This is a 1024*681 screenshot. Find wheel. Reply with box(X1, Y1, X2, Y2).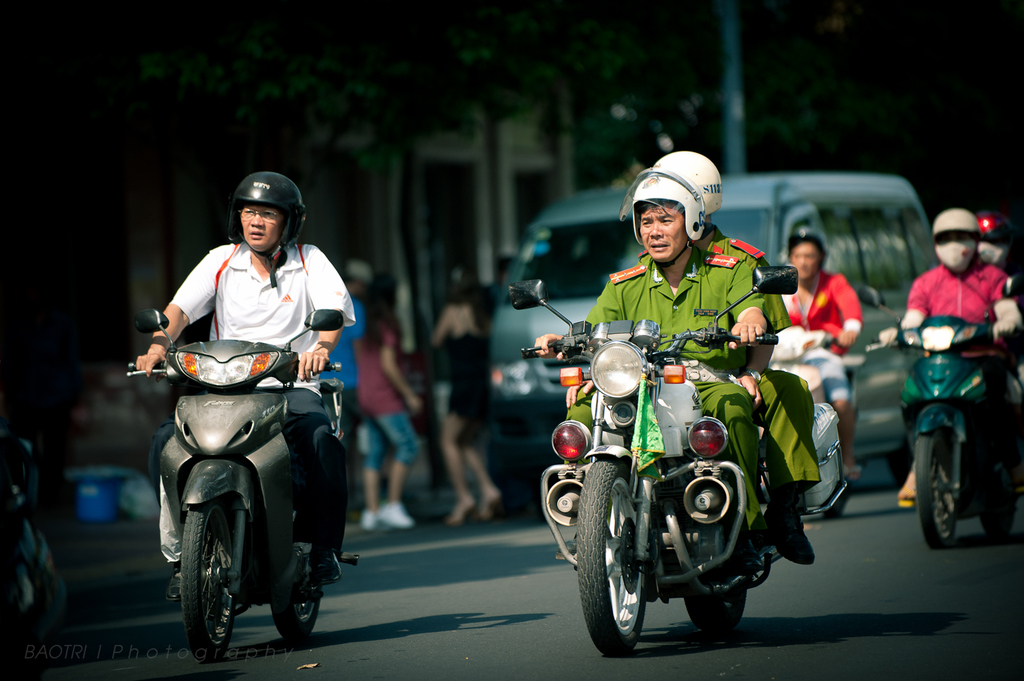
box(915, 431, 963, 550).
